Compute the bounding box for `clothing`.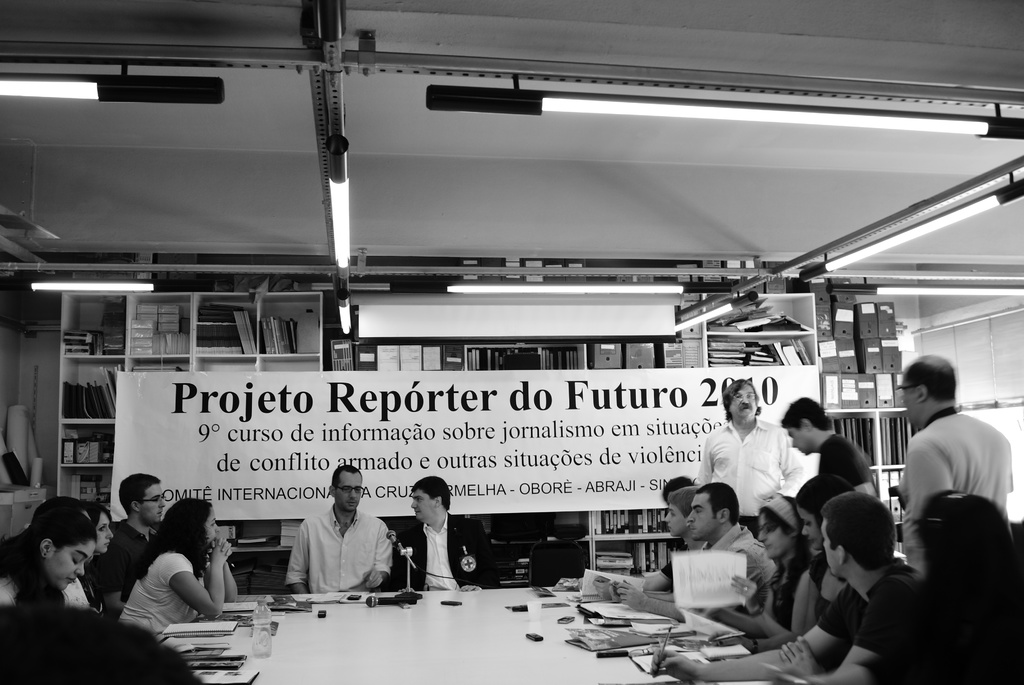
{"x1": 701, "y1": 413, "x2": 811, "y2": 541}.
